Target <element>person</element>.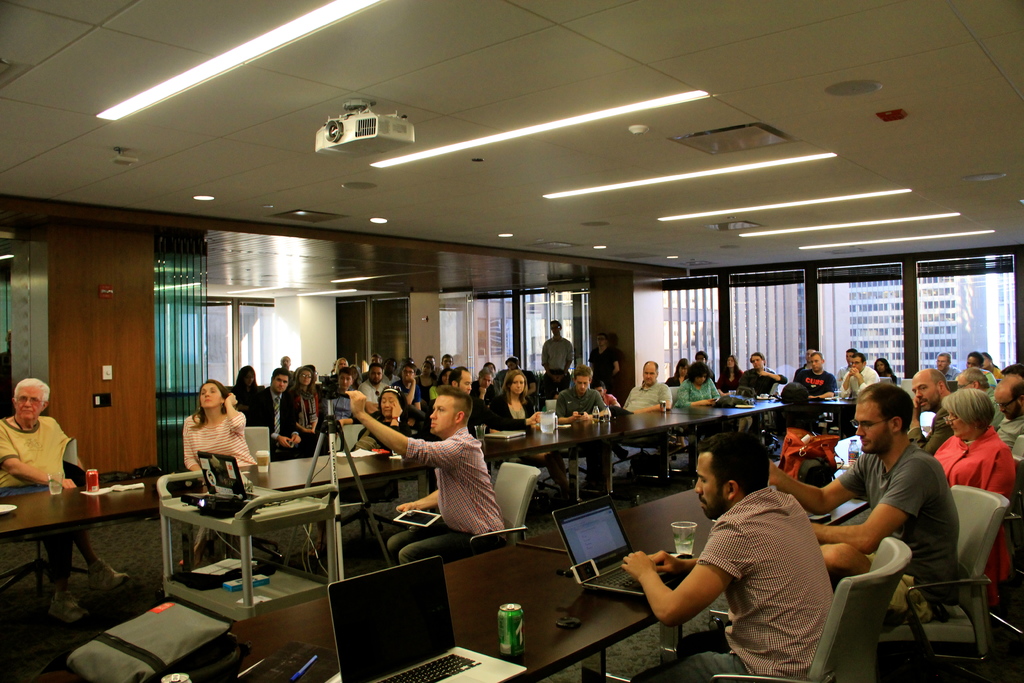
Target region: Rect(928, 383, 1020, 516).
